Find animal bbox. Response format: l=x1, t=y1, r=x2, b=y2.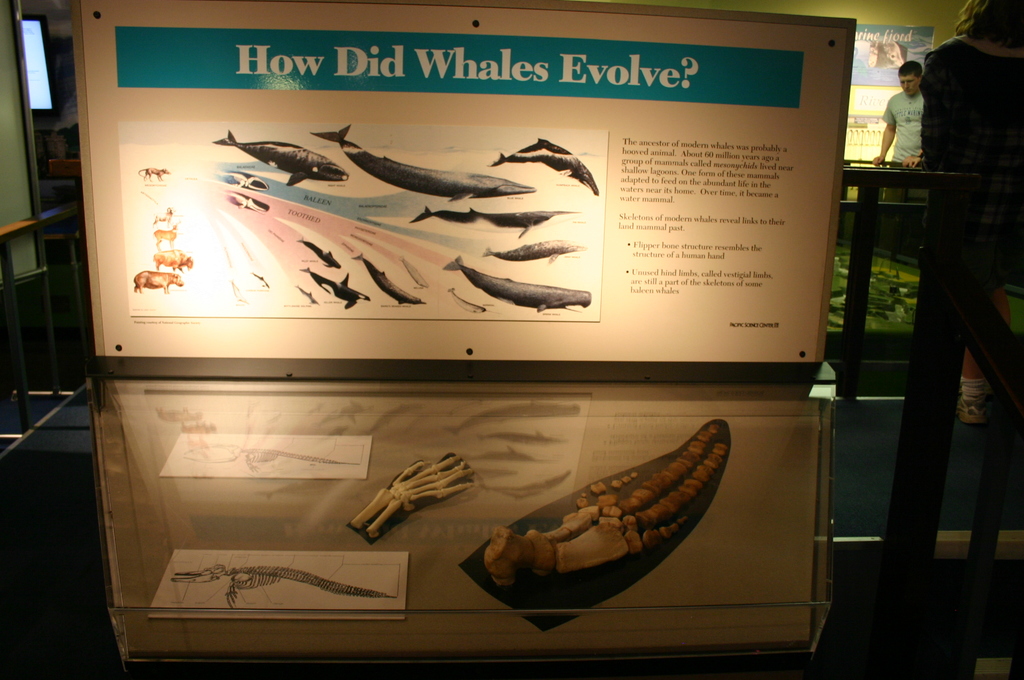
l=442, t=256, r=593, b=309.
